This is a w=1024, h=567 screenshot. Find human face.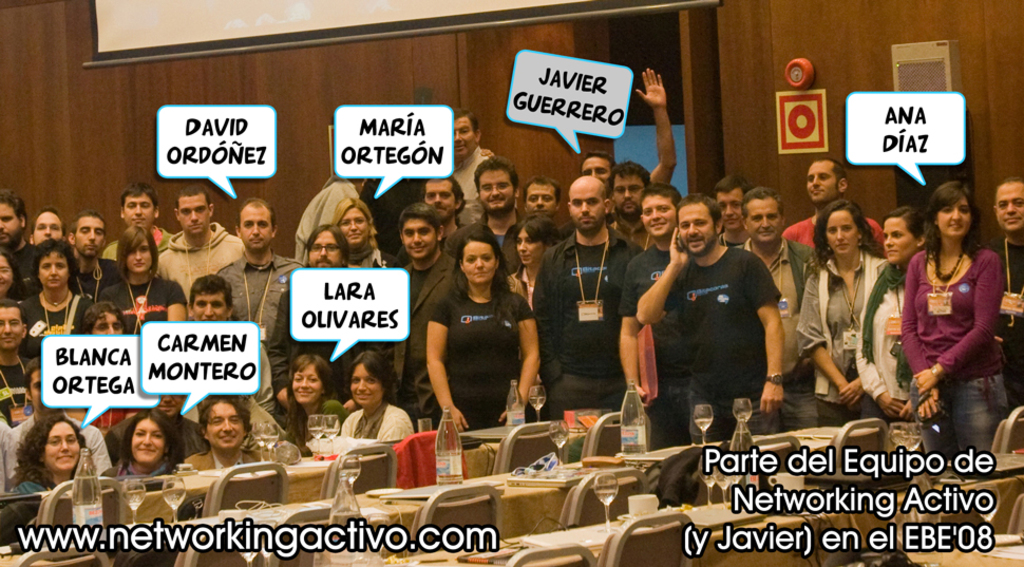
Bounding box: (884,220,913,257).
